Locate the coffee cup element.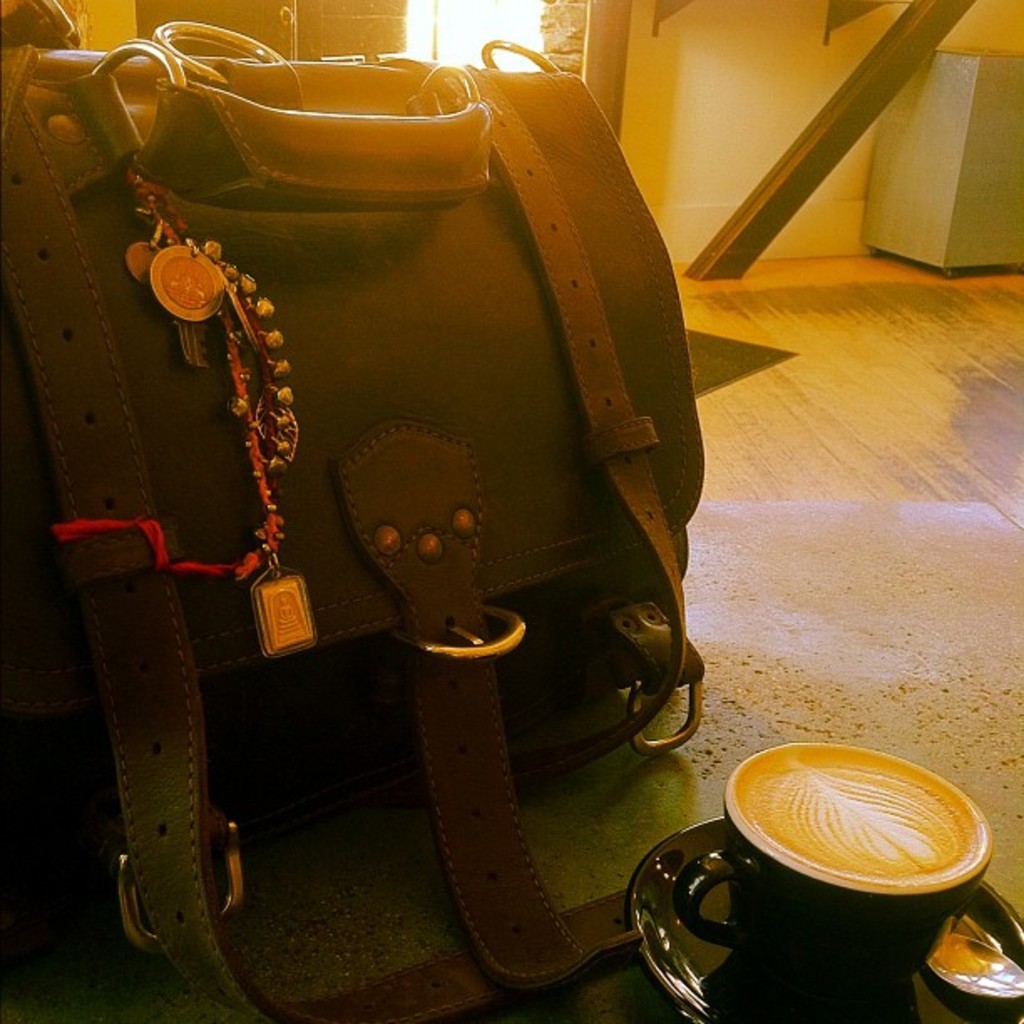
Element bbox: box=[671, 738, 997, 1012].
